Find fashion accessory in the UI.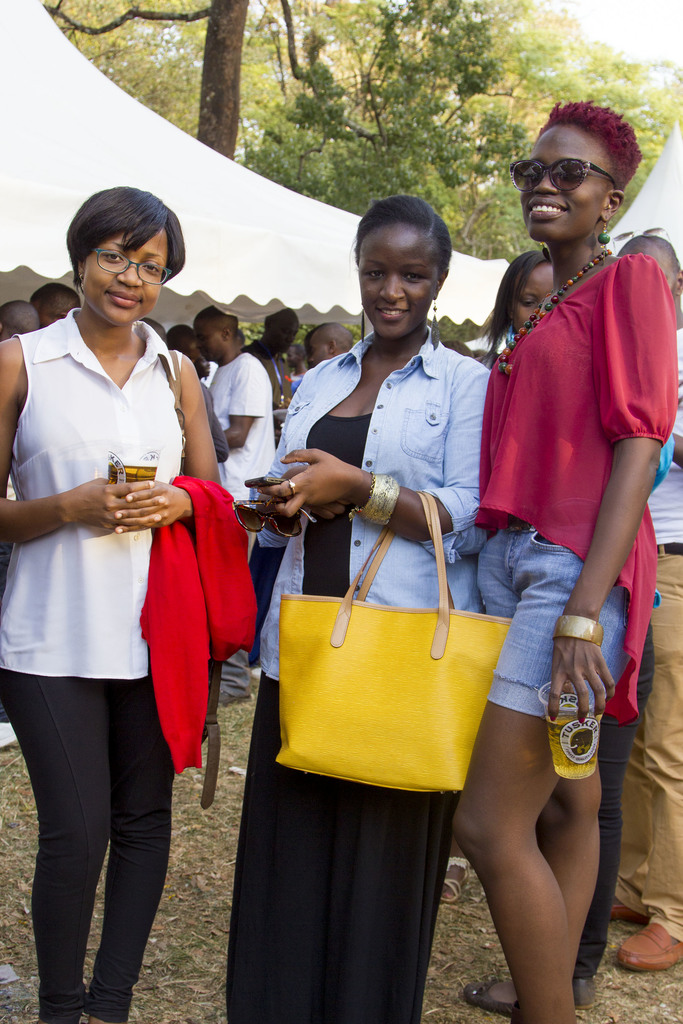
UI element at bbox=[595, 715, 604, 723].
